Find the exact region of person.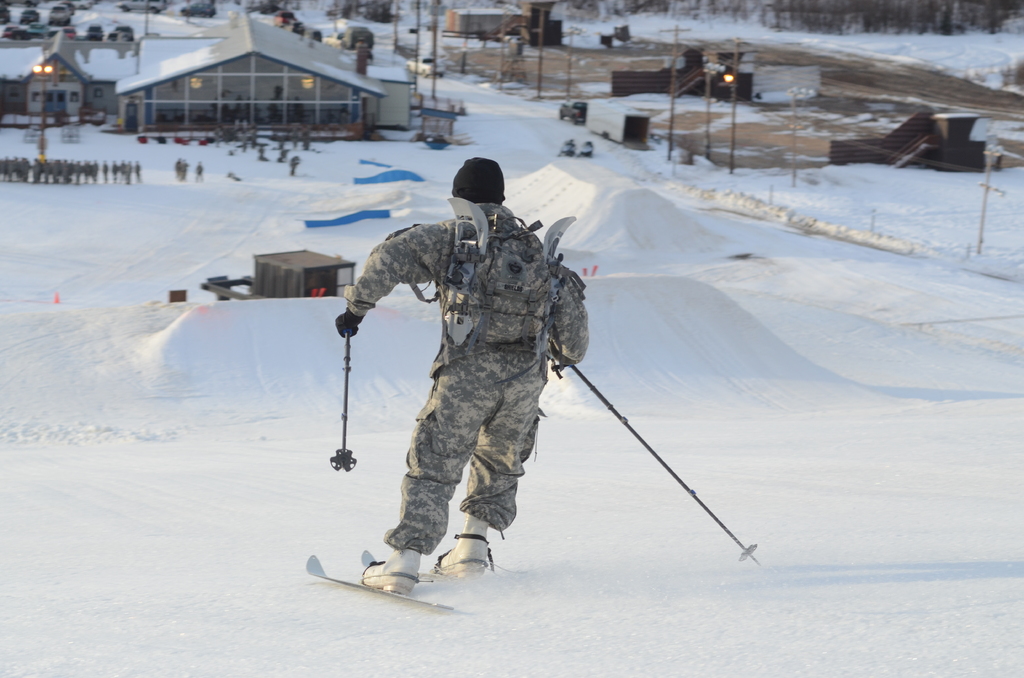
Exact region: box=[336, 154, 591, 599].
